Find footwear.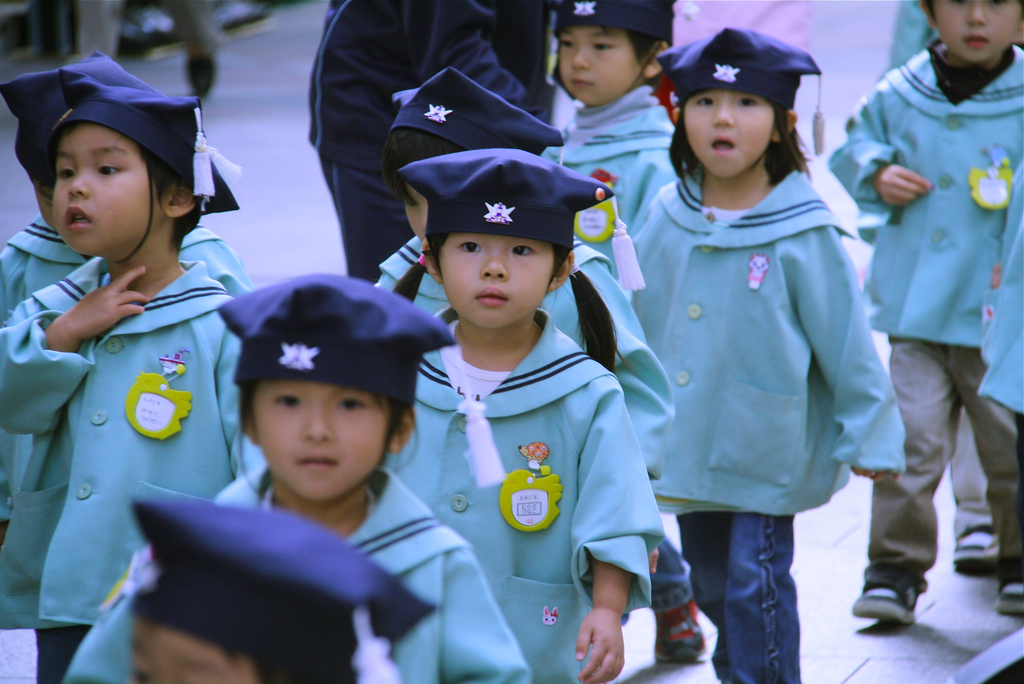
locate(950, 521, 1002, 568).
